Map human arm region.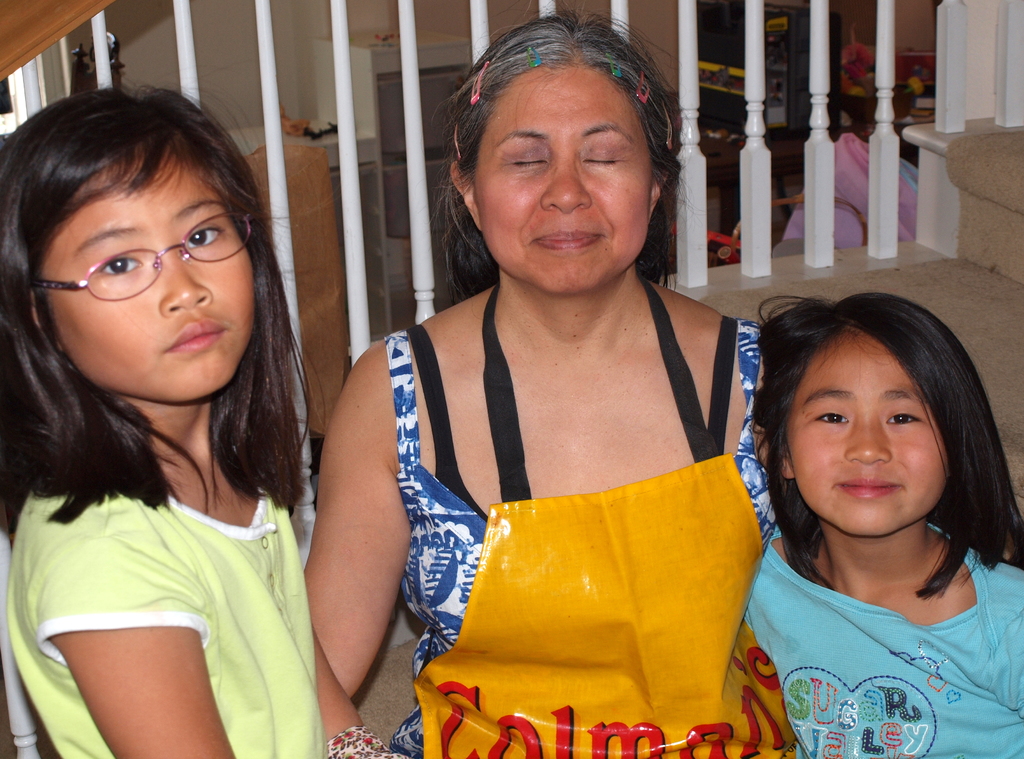
Mapped to [300,342,420,698].
